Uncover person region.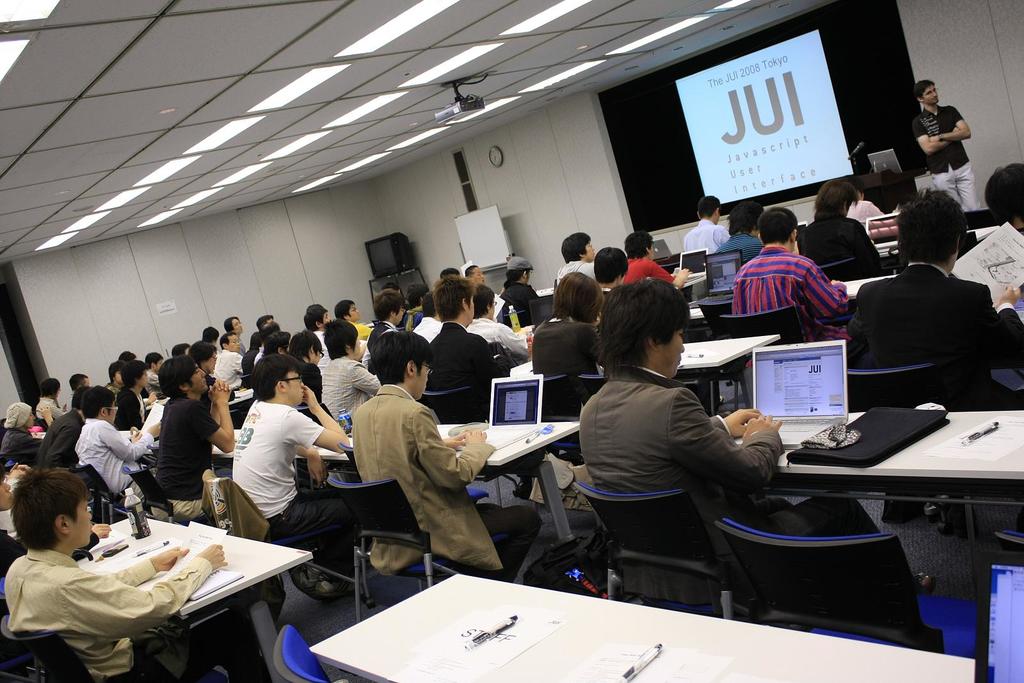
Uncovered: rect(133, 358, 213, 554).
